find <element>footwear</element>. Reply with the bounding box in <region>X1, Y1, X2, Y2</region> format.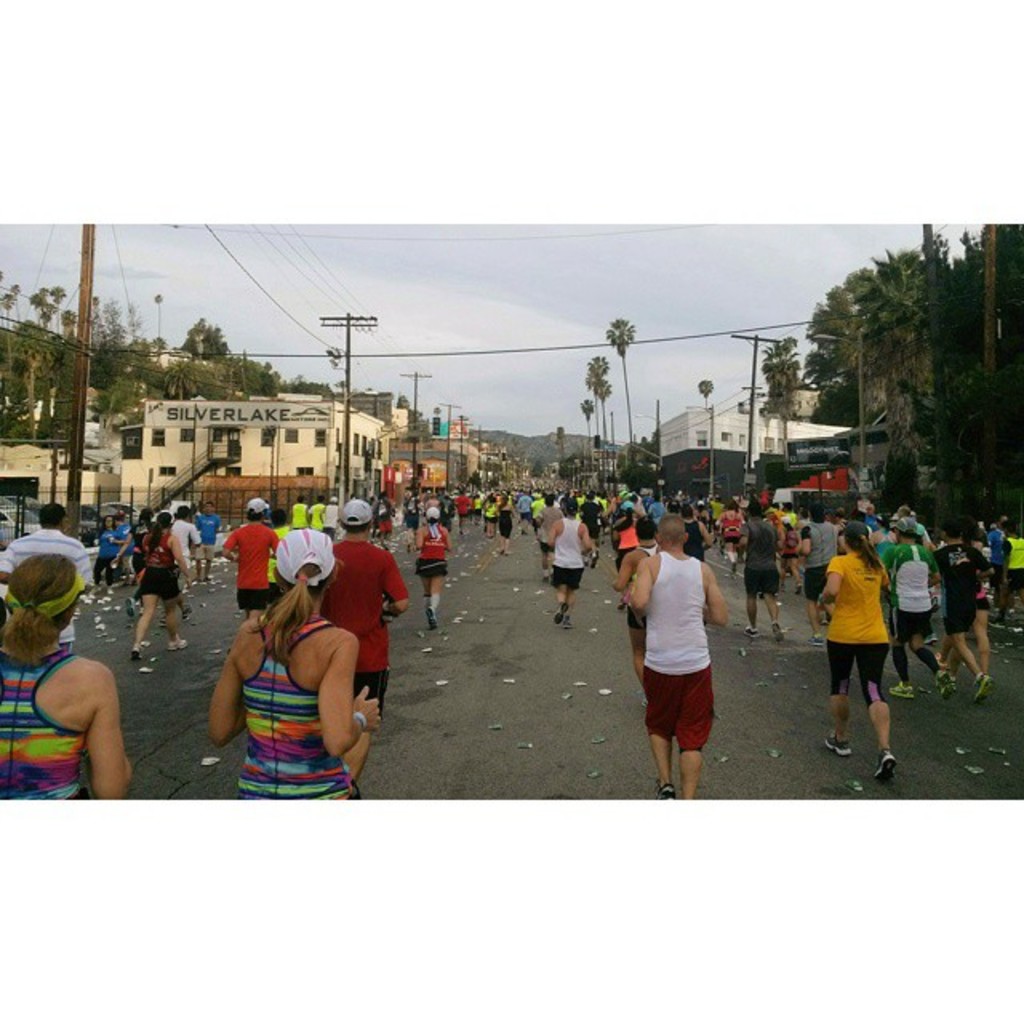
<region>888, 678, 915, 696</region>.
